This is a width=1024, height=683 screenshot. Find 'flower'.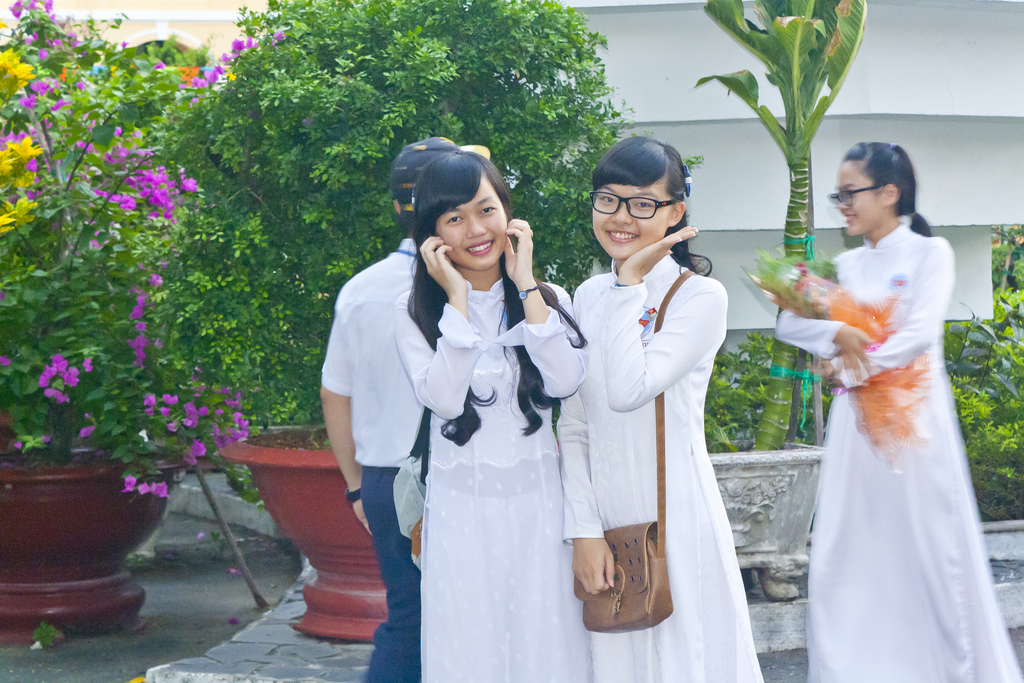
Bounding box: <region>195, 532, 204, 538</region>.
